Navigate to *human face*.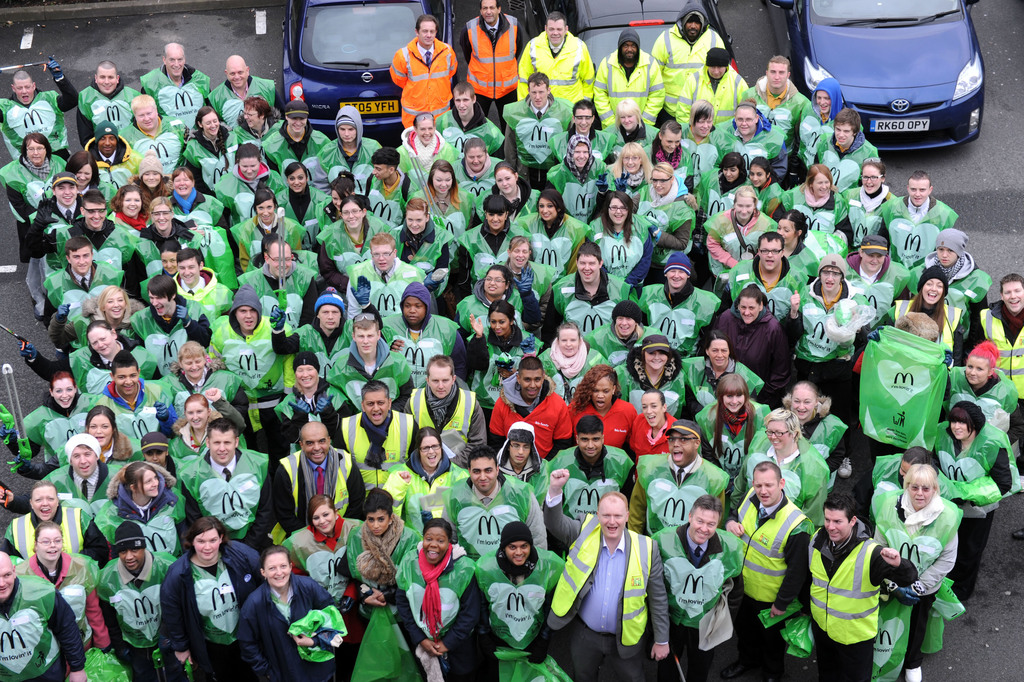
Navigation target: Rect(484, 207, 505, 229).
